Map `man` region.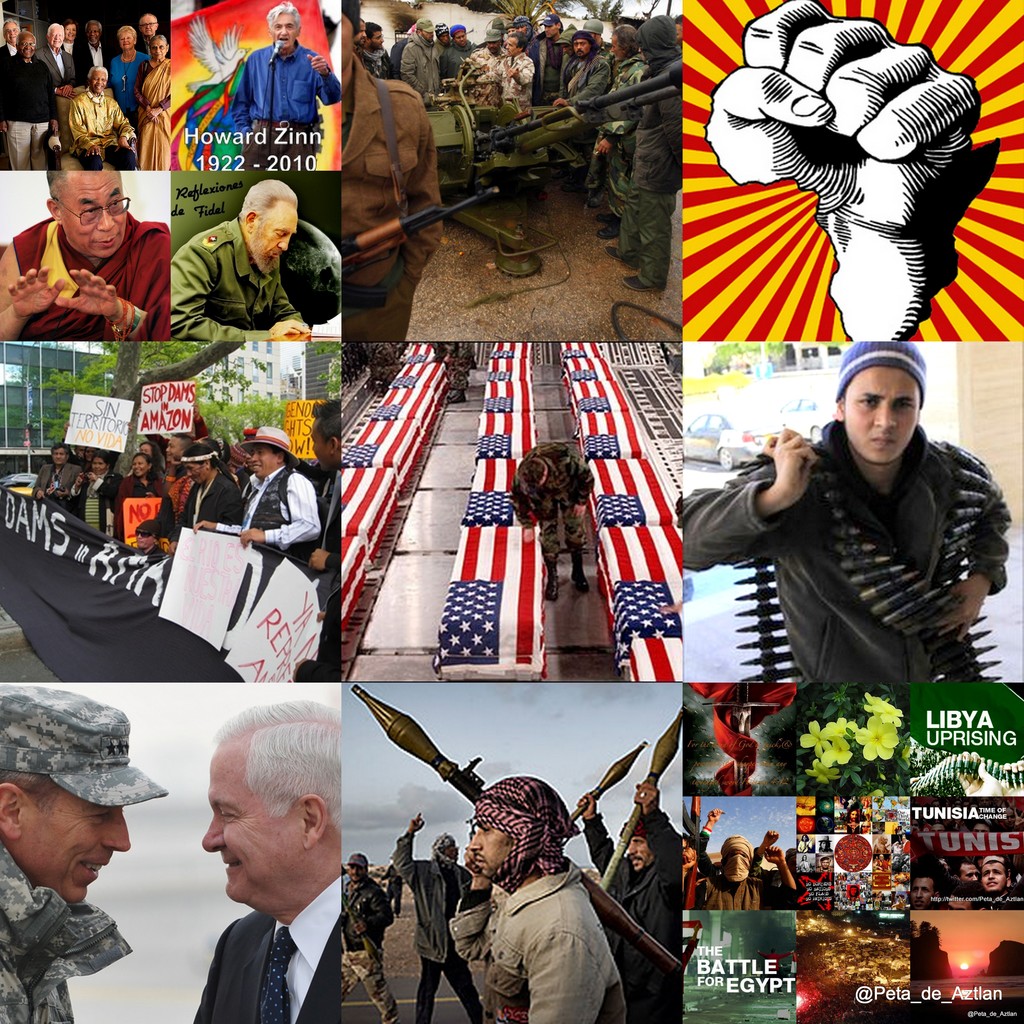
Mapped to box(497, 38, 532, 102).
